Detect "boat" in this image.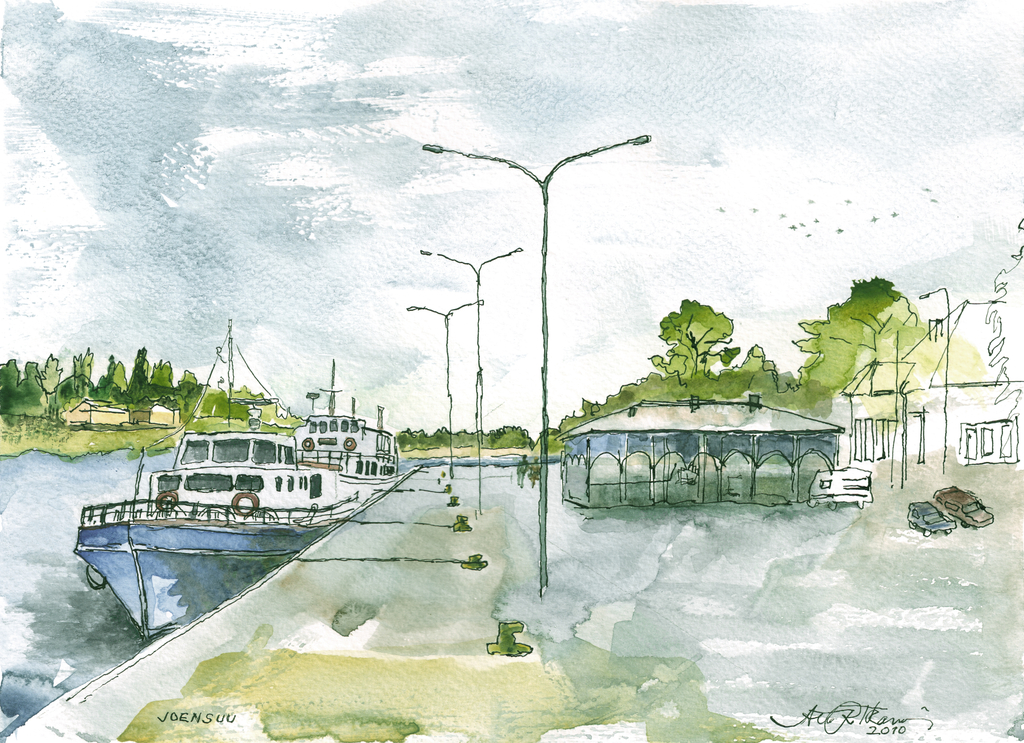
Detection: 70 319 362 646.
